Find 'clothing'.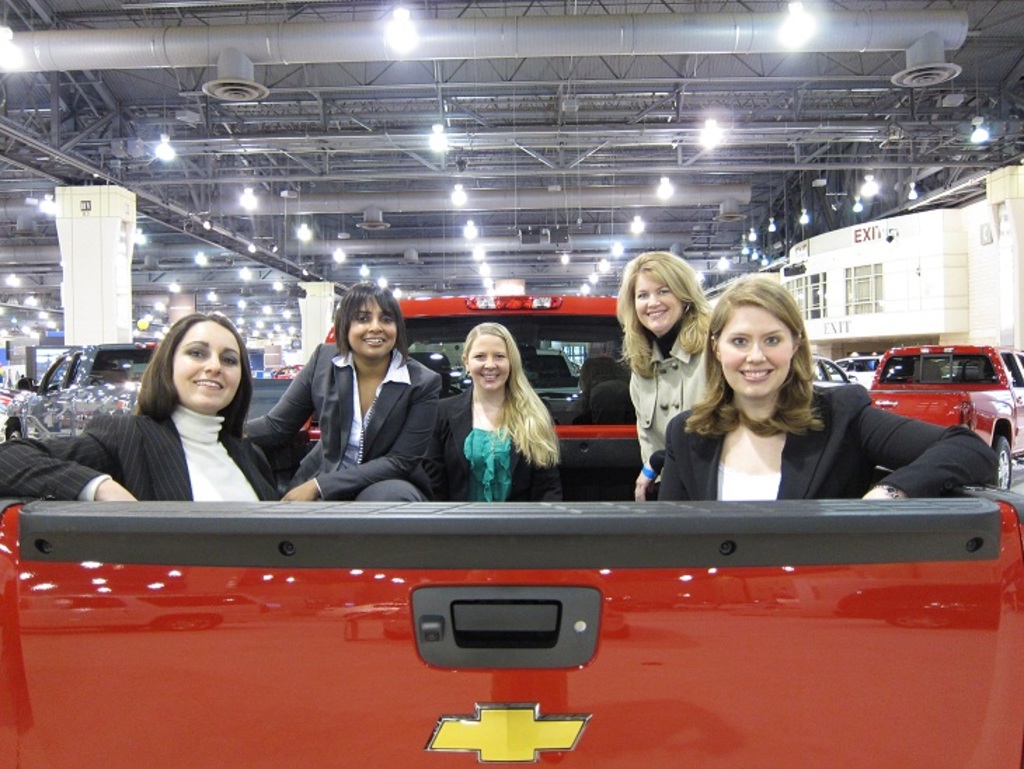
bbox=(627, 300, 736, 493).
